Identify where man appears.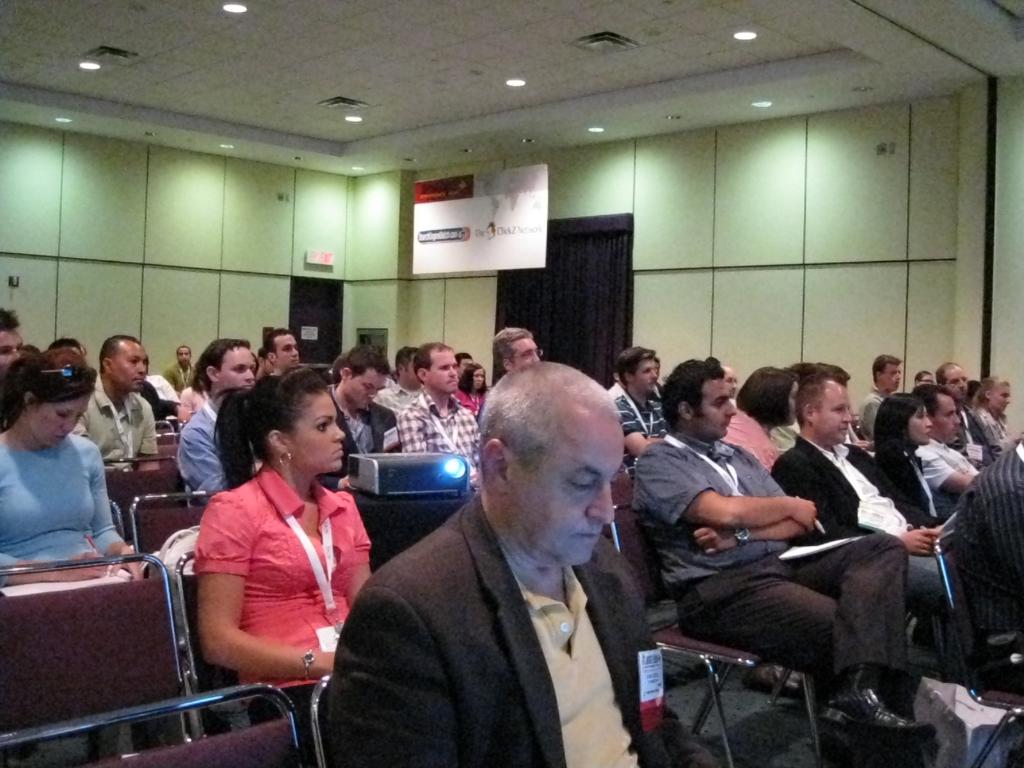
Appears at {"left": 857, "top": 351, "right": 908, "bottom": 438}.
